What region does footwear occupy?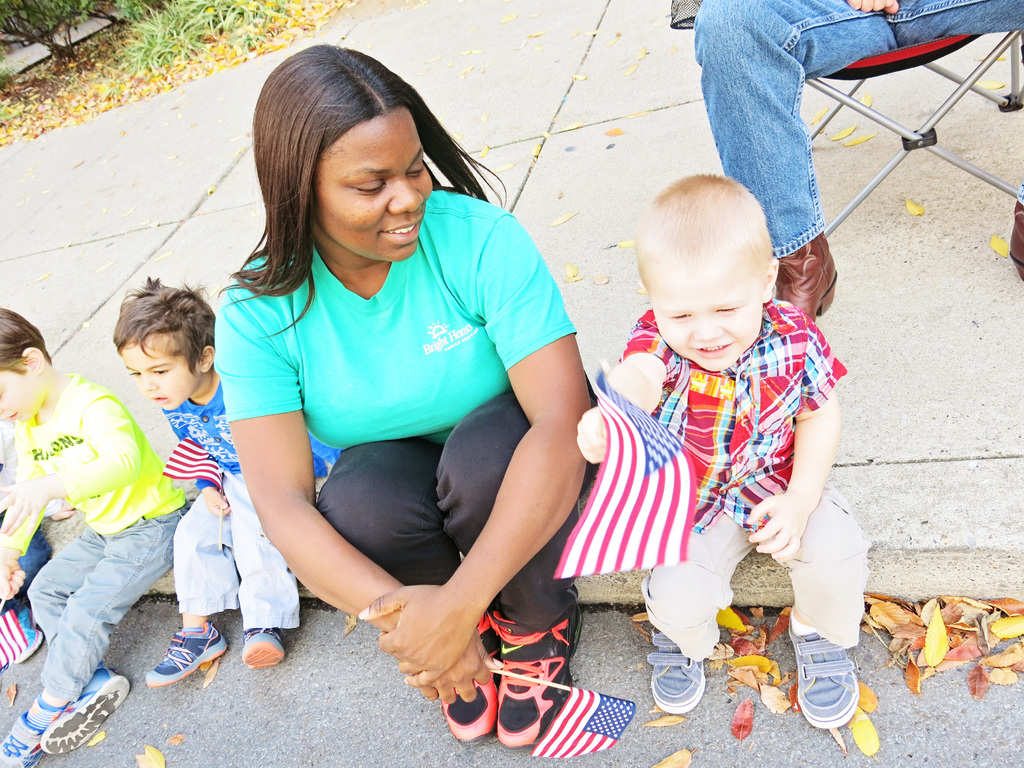
771 221 842 337.
